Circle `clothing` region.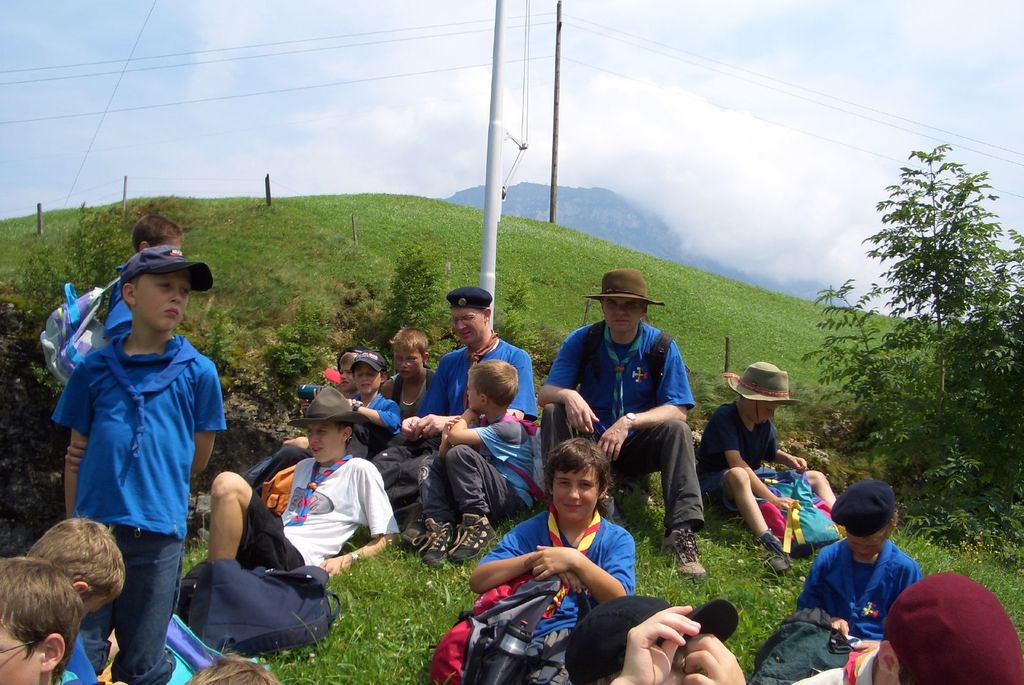
Region: box=[793, 540, 920, 641].
